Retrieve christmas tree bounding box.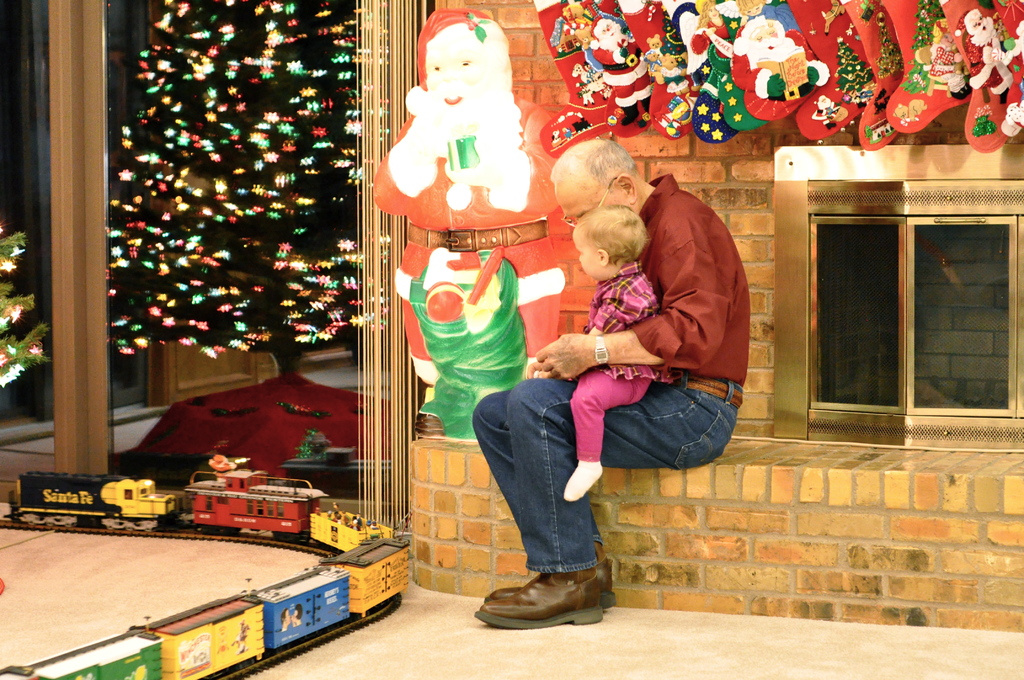
Bounding box: <bbox>107, 0, 397, 364</bbox>.
